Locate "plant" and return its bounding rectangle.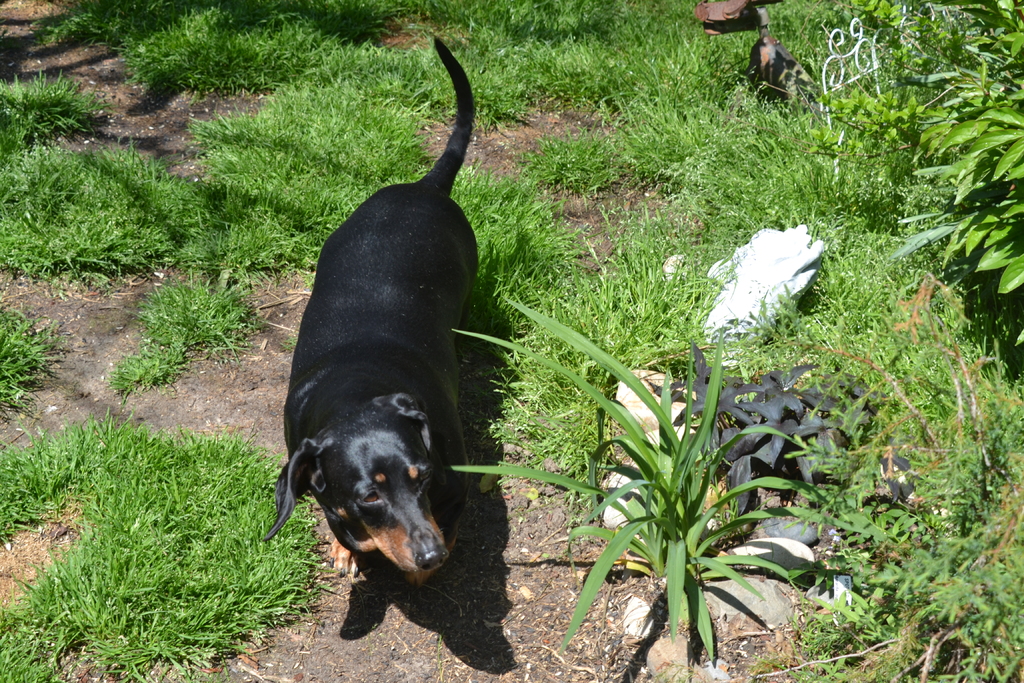
Rect(447, 160, 584, 342).
